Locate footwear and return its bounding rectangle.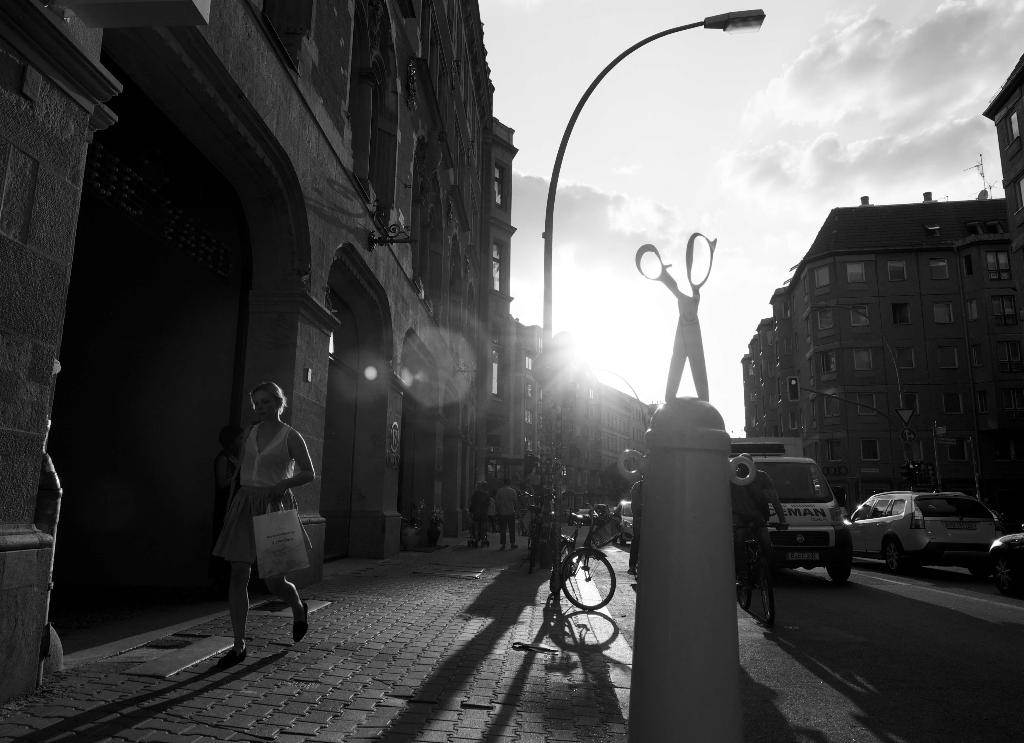
select_region(626, 566, 635, 575).
